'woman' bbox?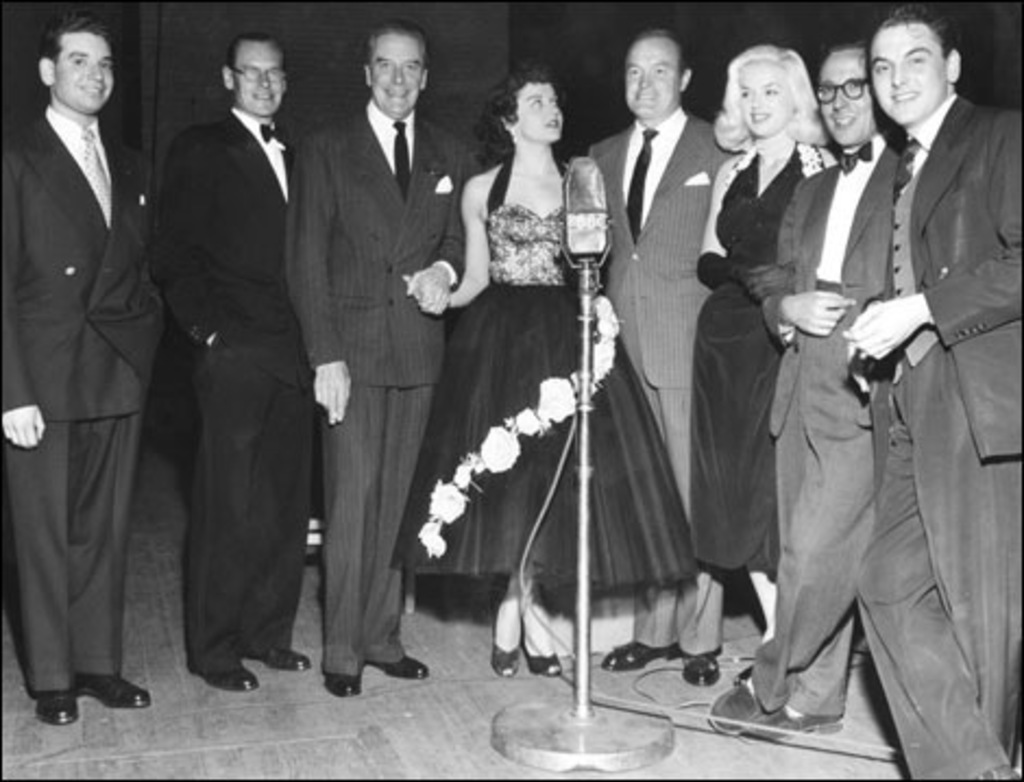
bbox=[682, 41, 848, 684]
